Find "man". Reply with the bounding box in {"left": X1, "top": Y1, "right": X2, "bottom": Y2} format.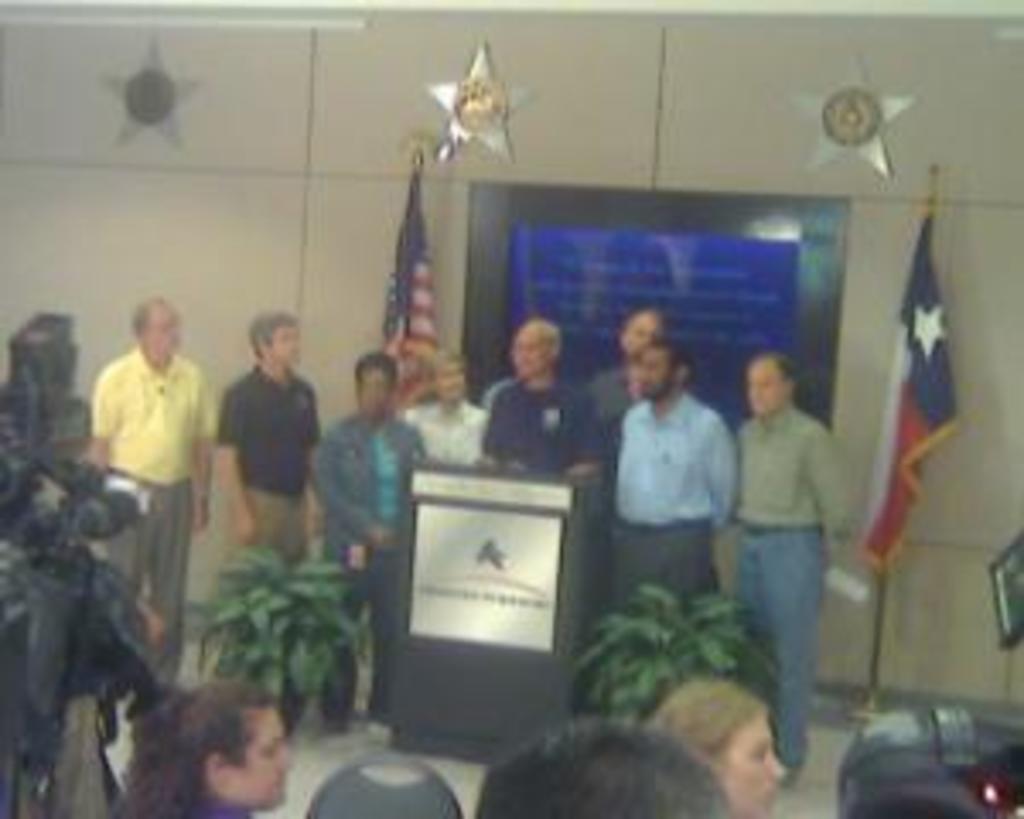
{"left": 218, "top": 304, "right": 324, "bottom": 662}.
